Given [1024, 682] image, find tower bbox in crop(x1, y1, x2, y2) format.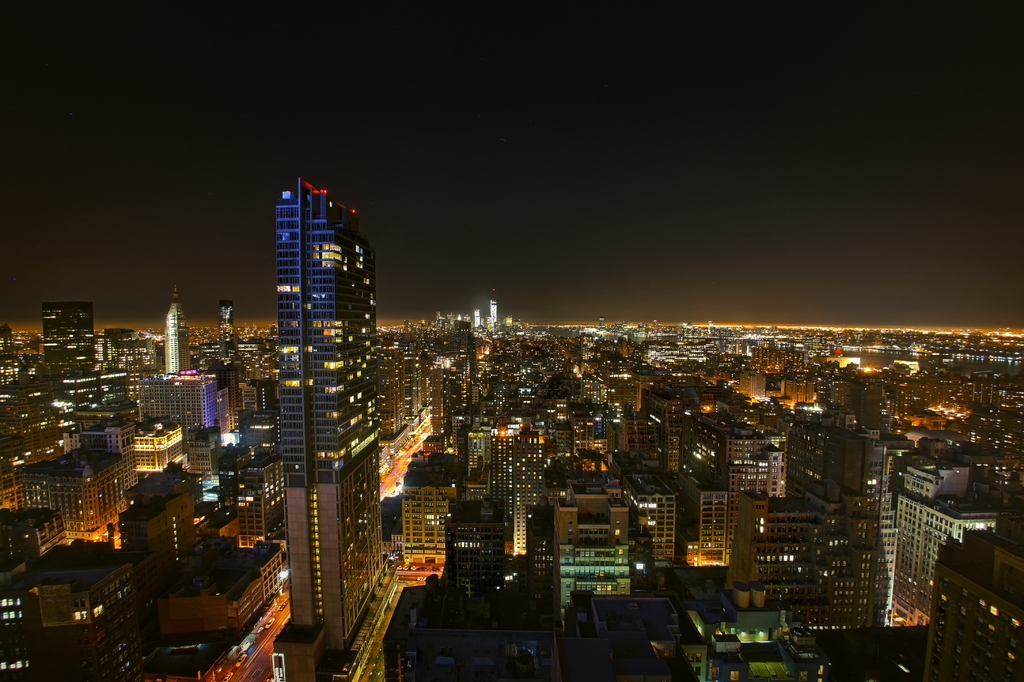
crop(293, 171, 388, 651).
